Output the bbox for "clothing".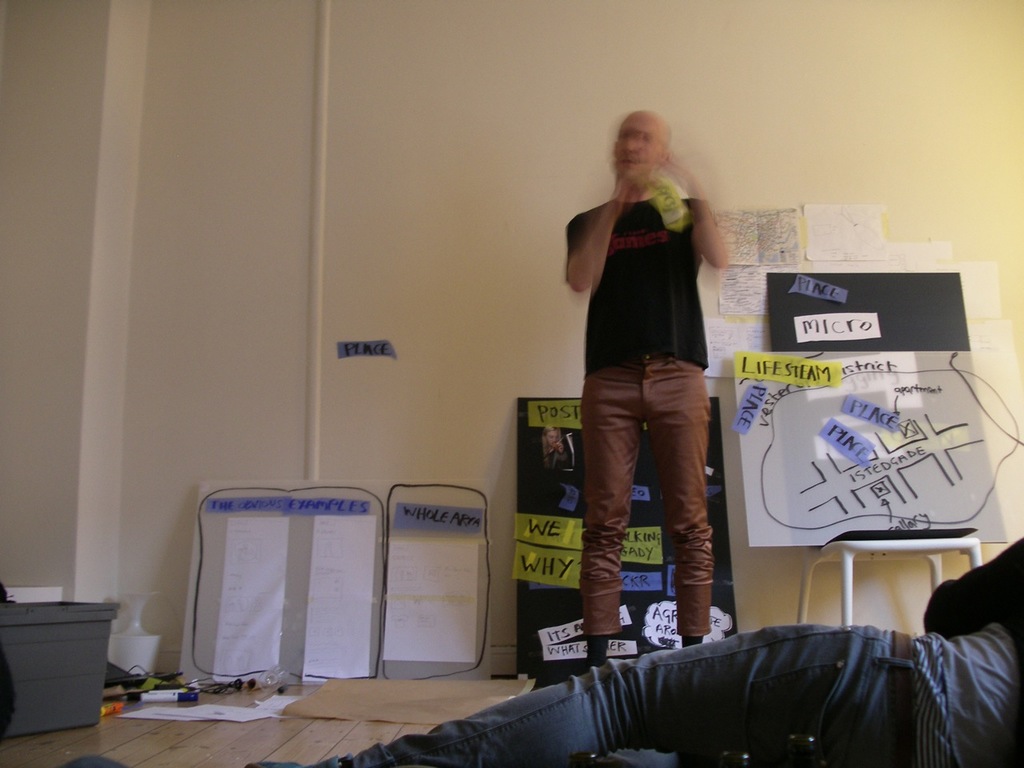
locate(251, 618, 922, 767).
